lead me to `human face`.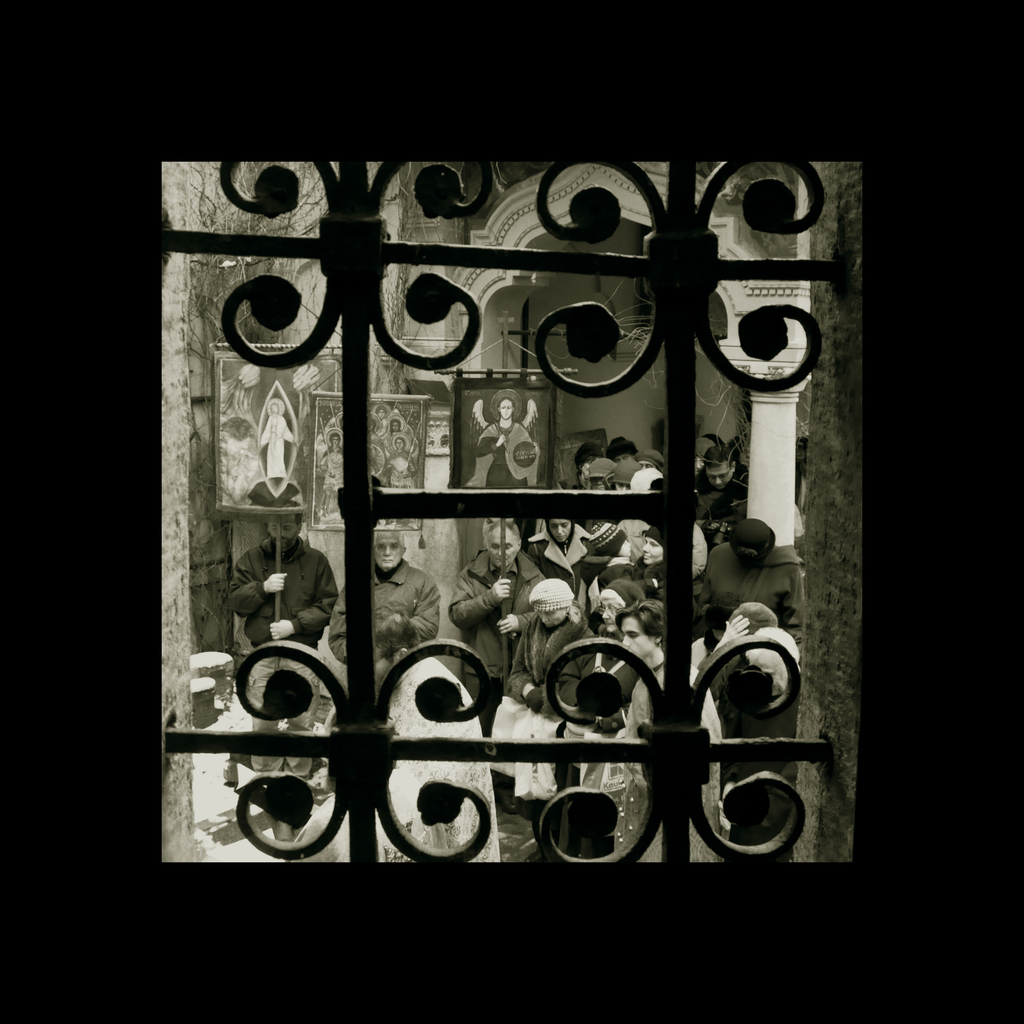
Lead to 704,466,732,490.
